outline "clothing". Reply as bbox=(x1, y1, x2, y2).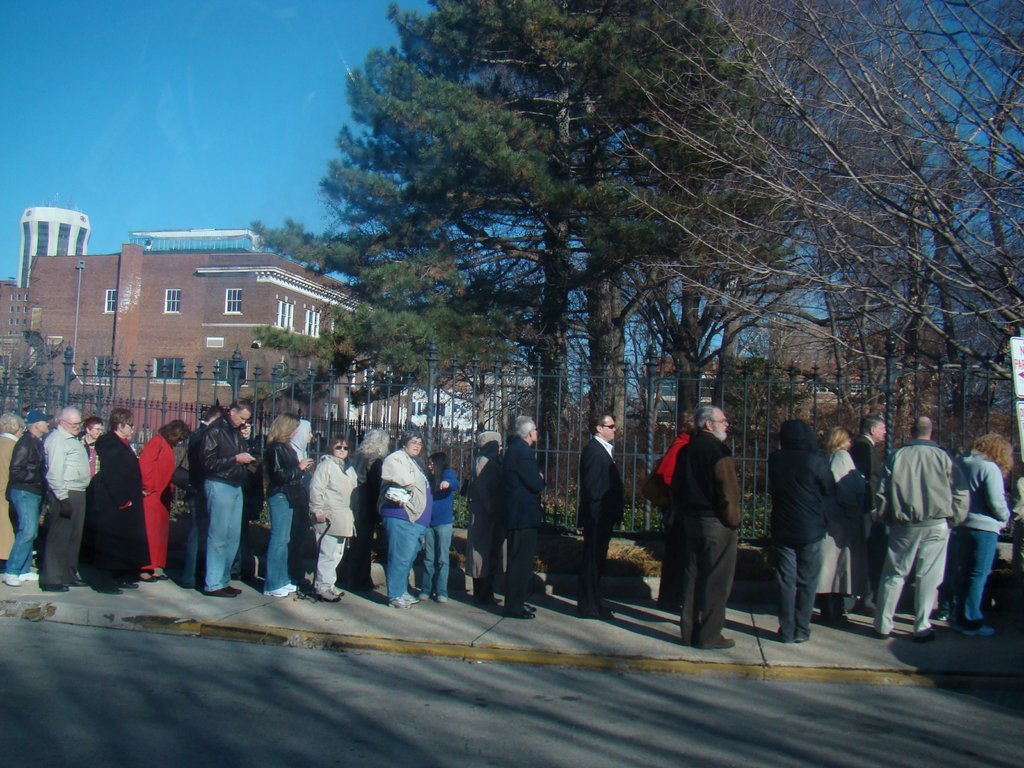
bbox=(415, 465, 461, 604).
